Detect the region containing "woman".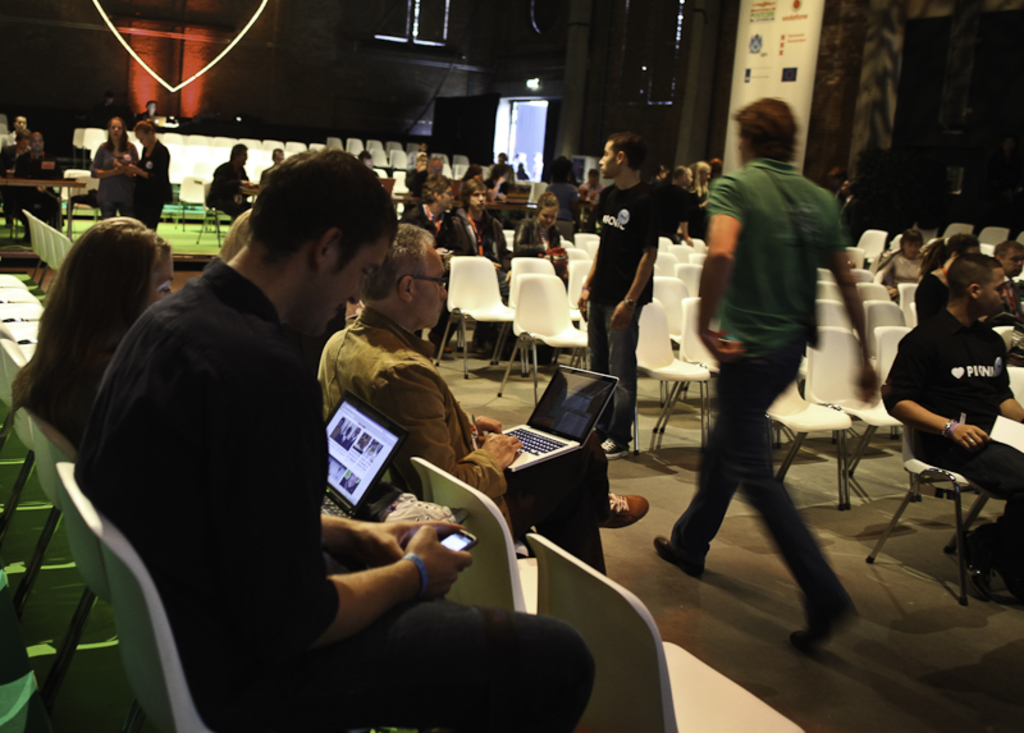
box=[517, 192, 576, 297].
